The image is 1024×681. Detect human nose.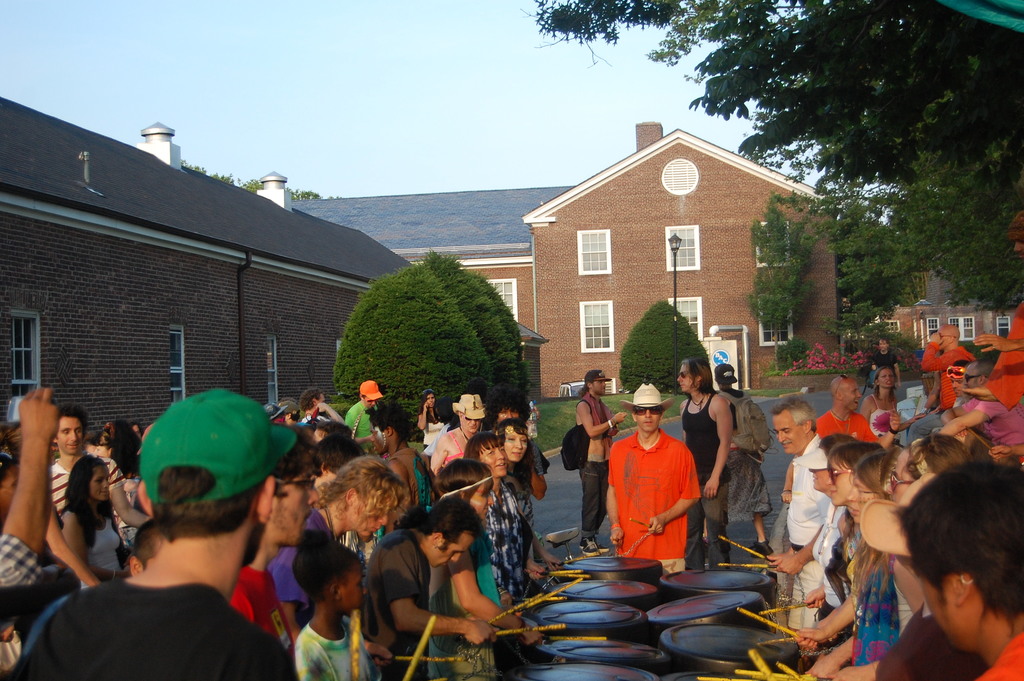
Detection: left=70, top=429, right=77, bottom=441.
